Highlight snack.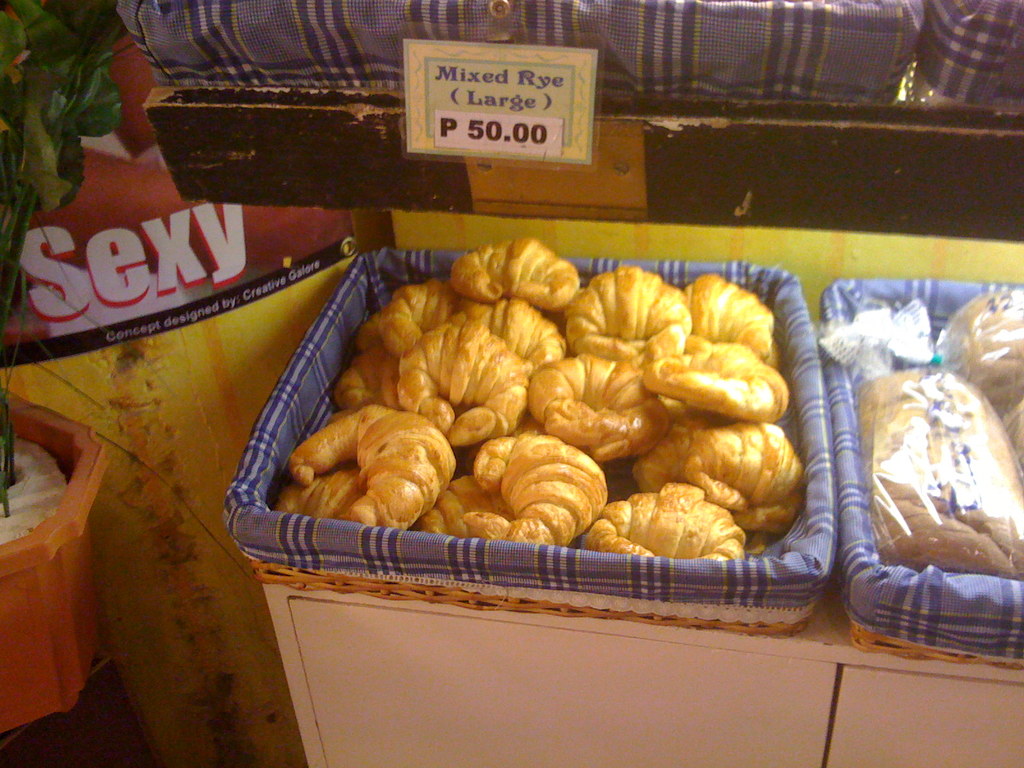
Highlighted region: <region>940, 285, 1023, 408</region>.
